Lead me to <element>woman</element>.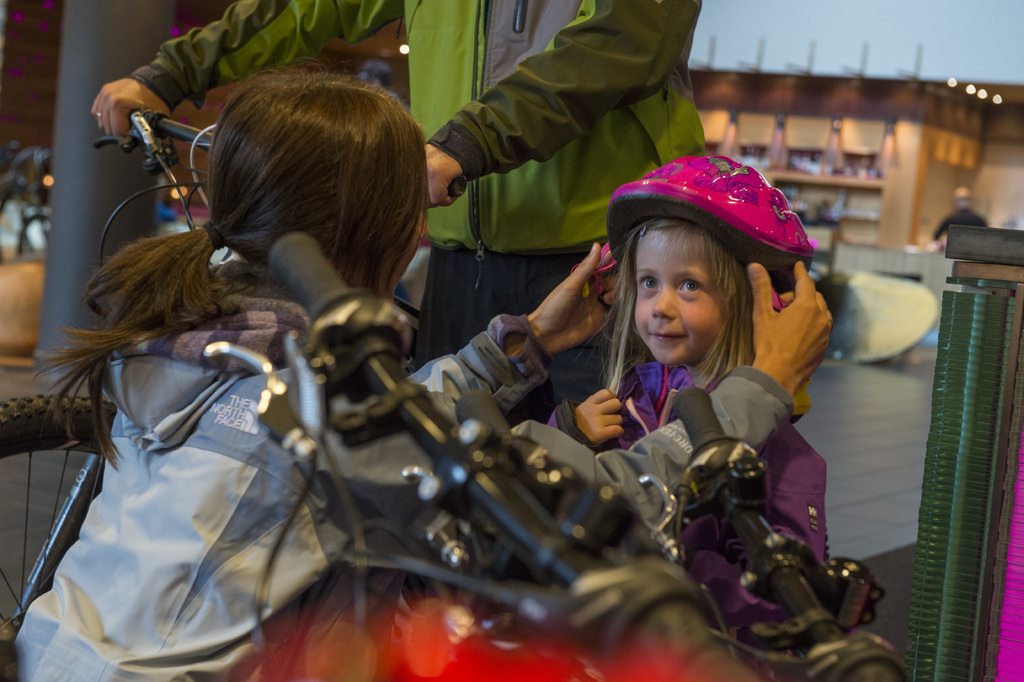
Lead to 10/78/836/681.
